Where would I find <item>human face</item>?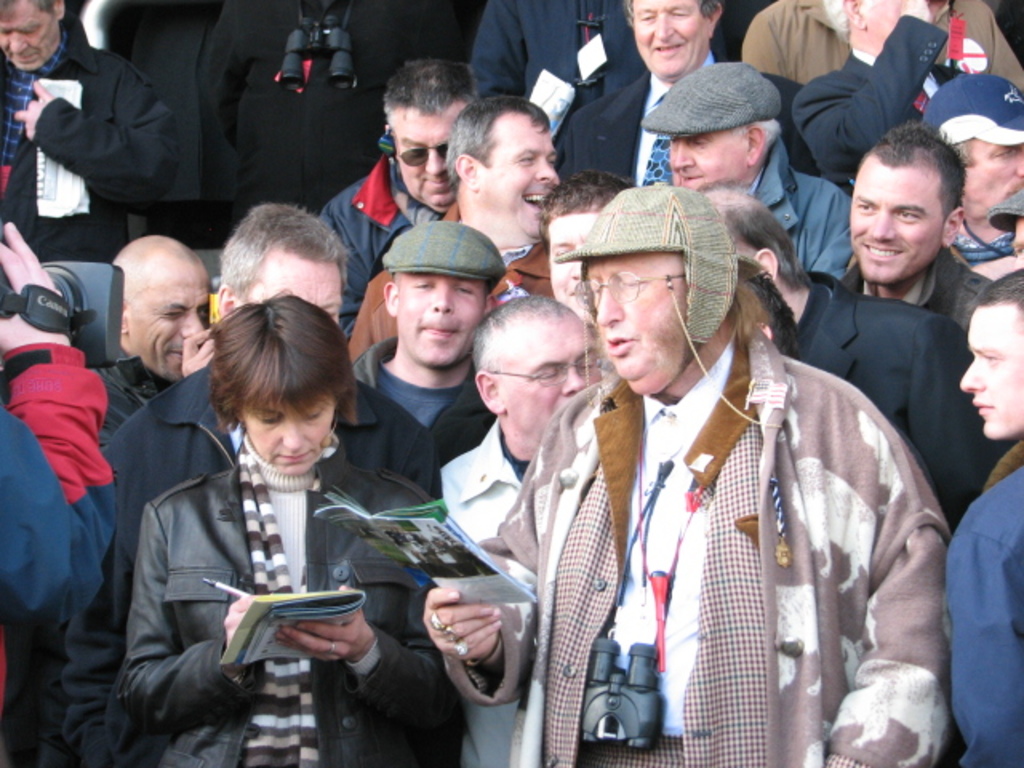
At 952:306:1022:442.
